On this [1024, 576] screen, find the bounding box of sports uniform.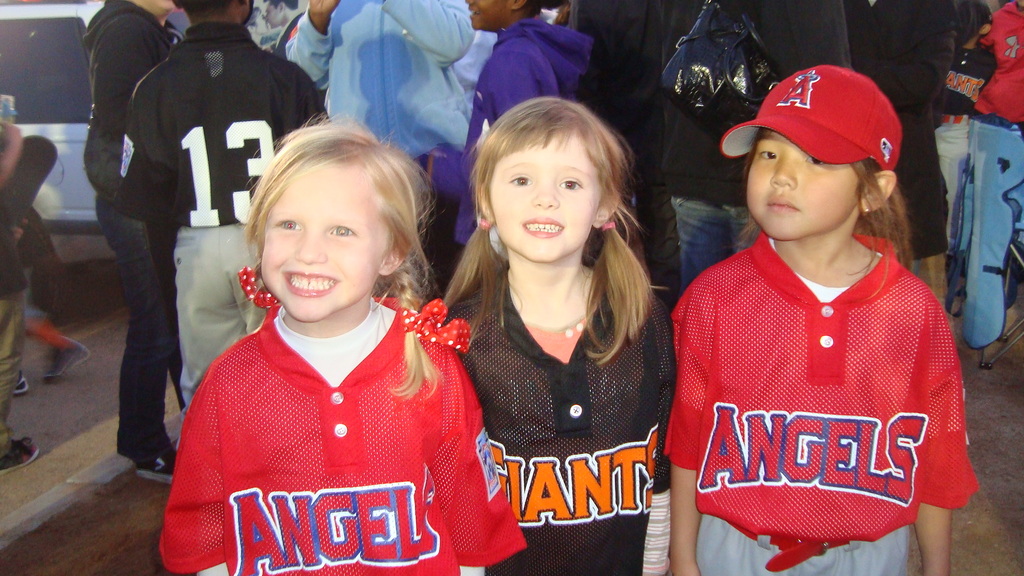
Bounding box: locate(109, 25, 332, 398).
